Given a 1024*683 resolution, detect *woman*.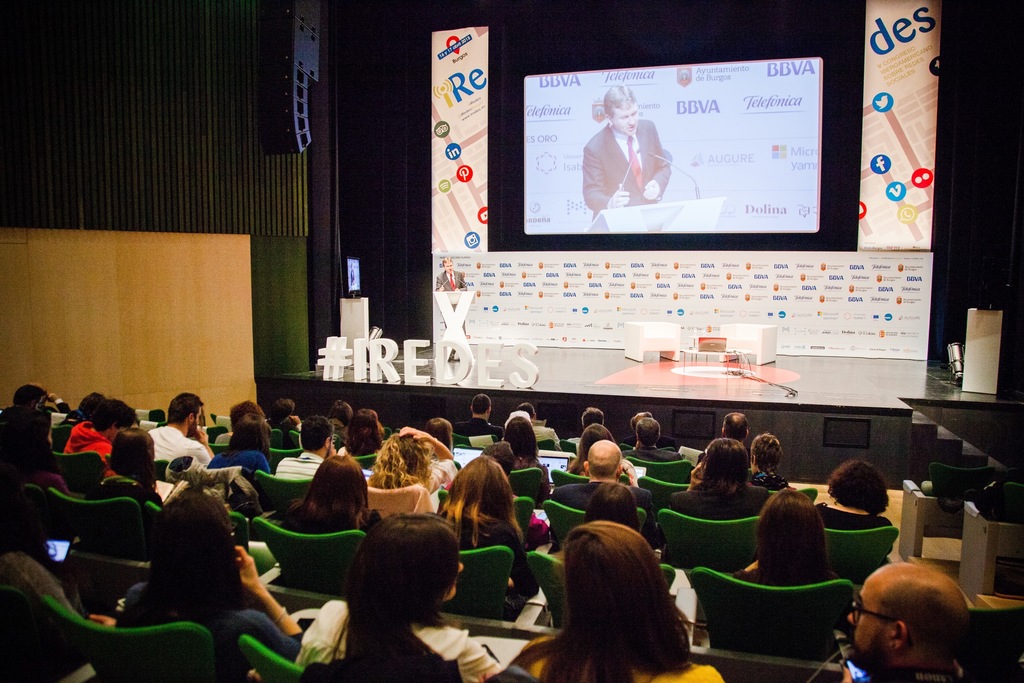
bbox=(268, 452, 383, 545).
